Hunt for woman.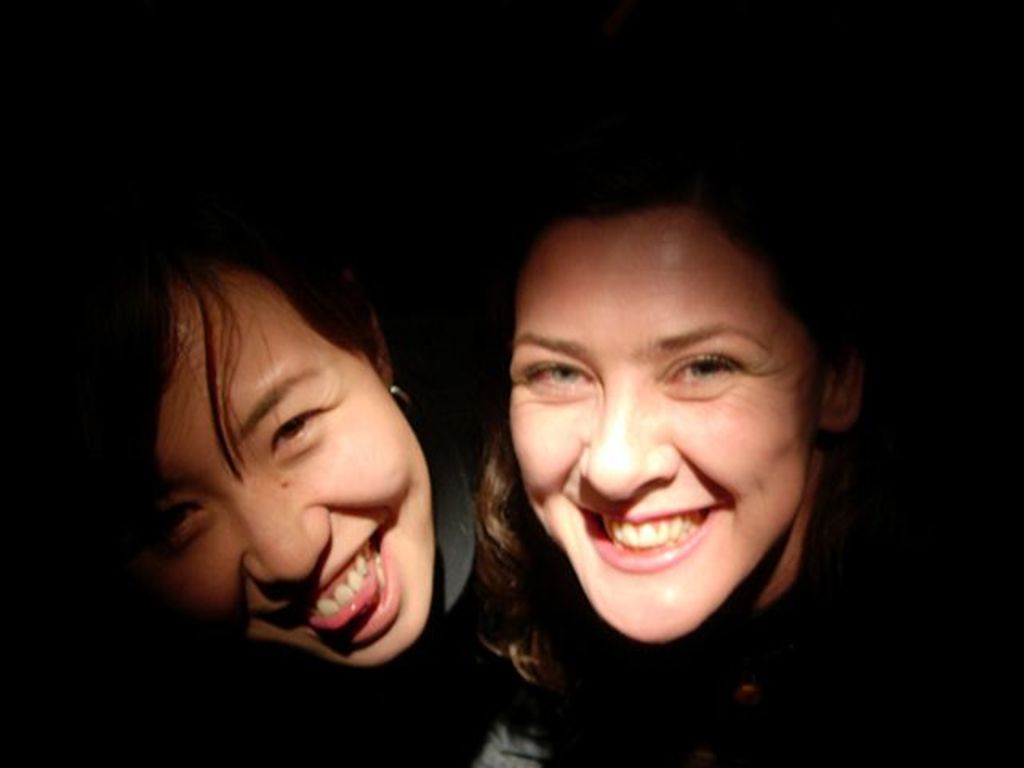
Hunted down at locate(83, 229, 560, 766).
